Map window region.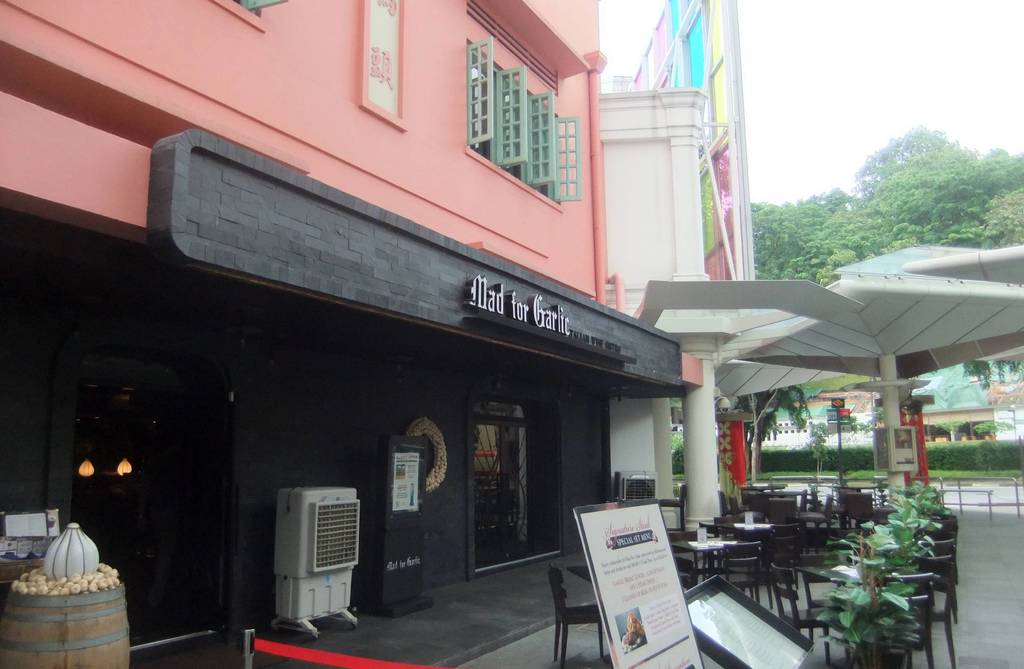
Mapped to rect(465, 40, 577, 206).
